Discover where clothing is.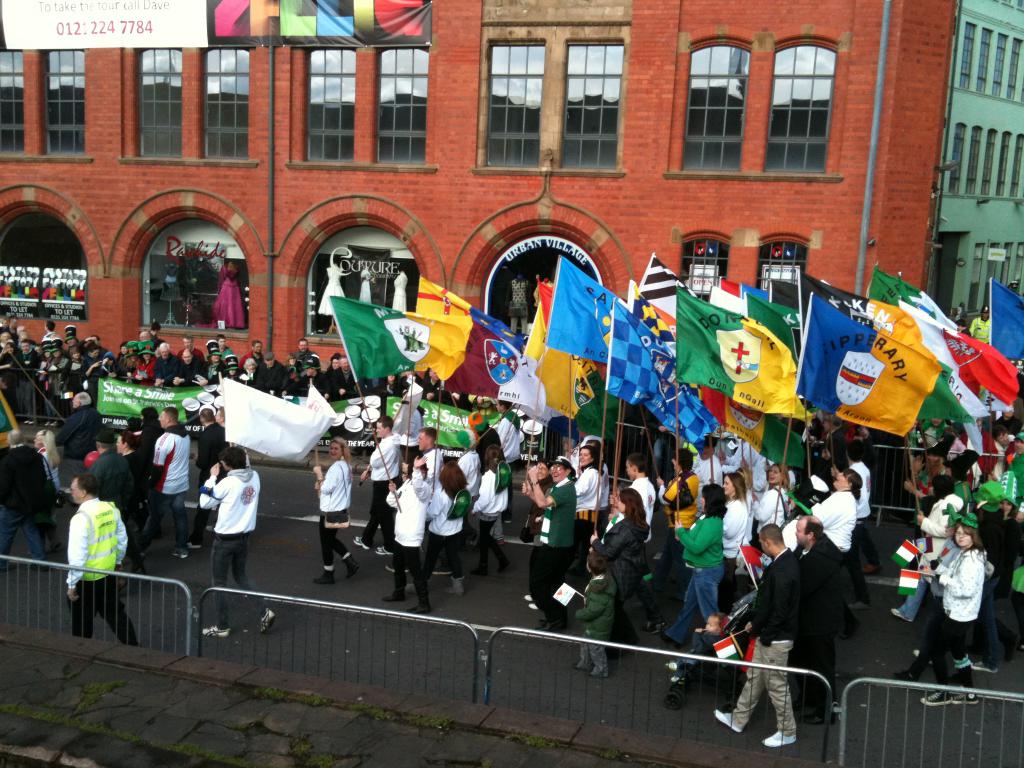
Discovered at [513, 283, 530, 324].
